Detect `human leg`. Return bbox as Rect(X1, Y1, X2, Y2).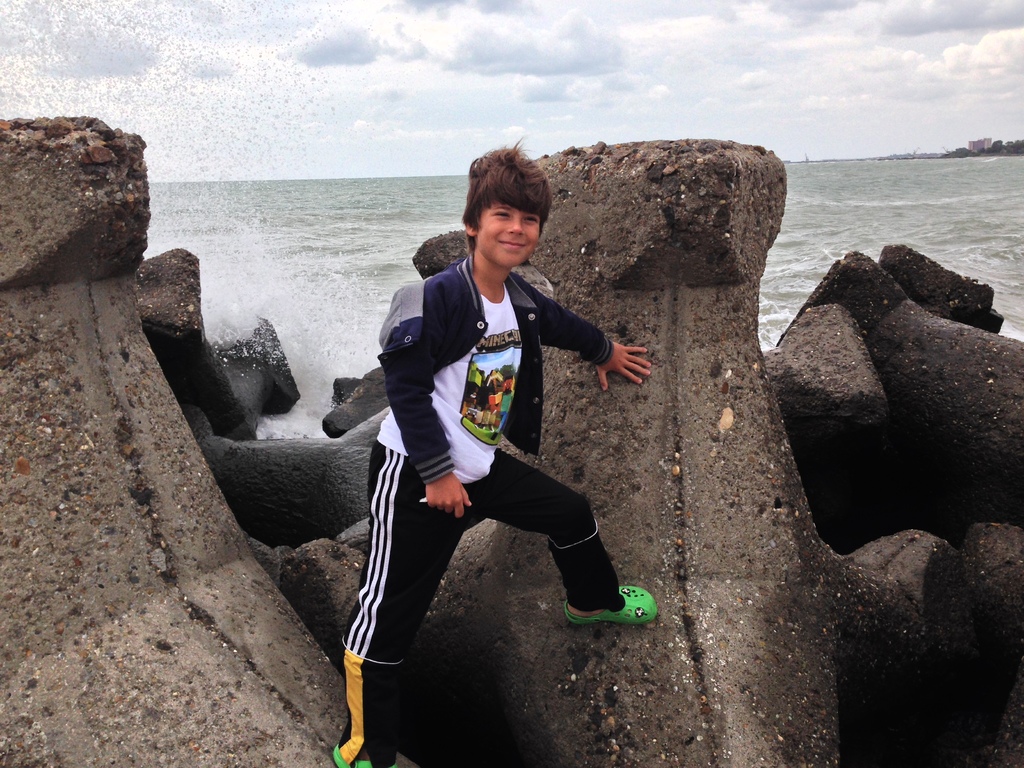
Rect(486, 442, 659, 623).
